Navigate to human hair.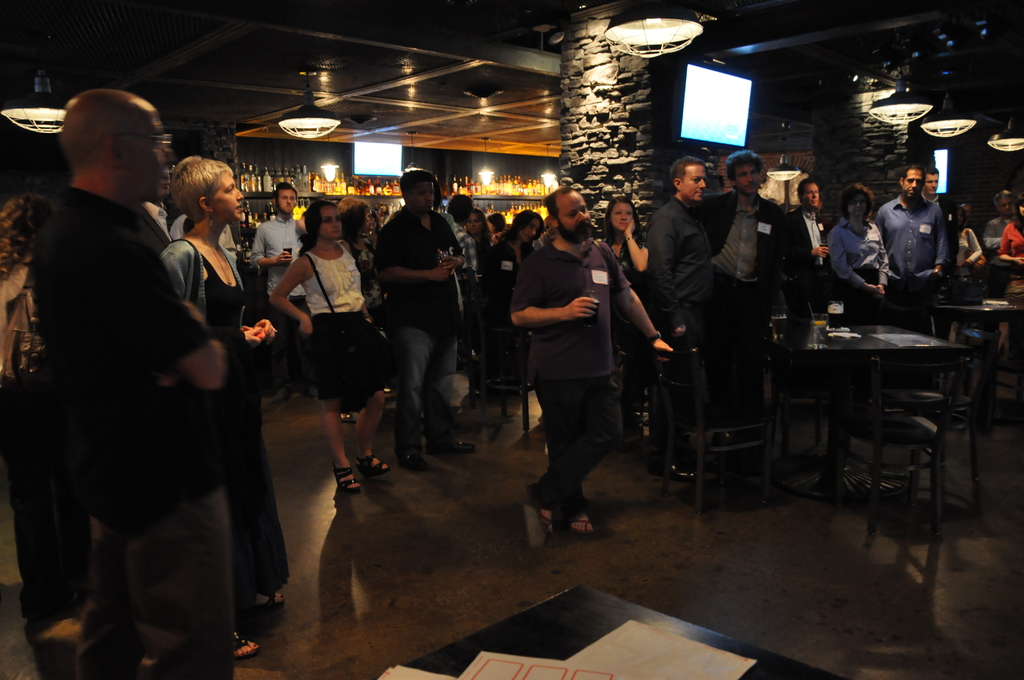
Navigation target: [left=670, top=156, right=706, bottom=193].
